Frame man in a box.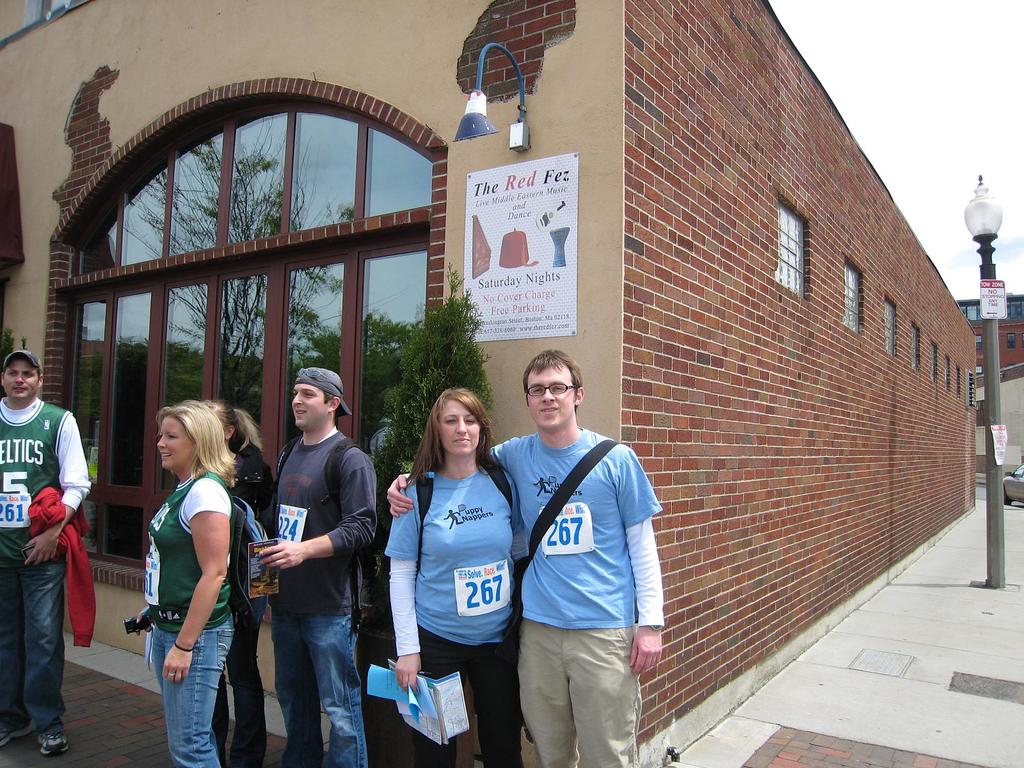
241/362/367/756.
